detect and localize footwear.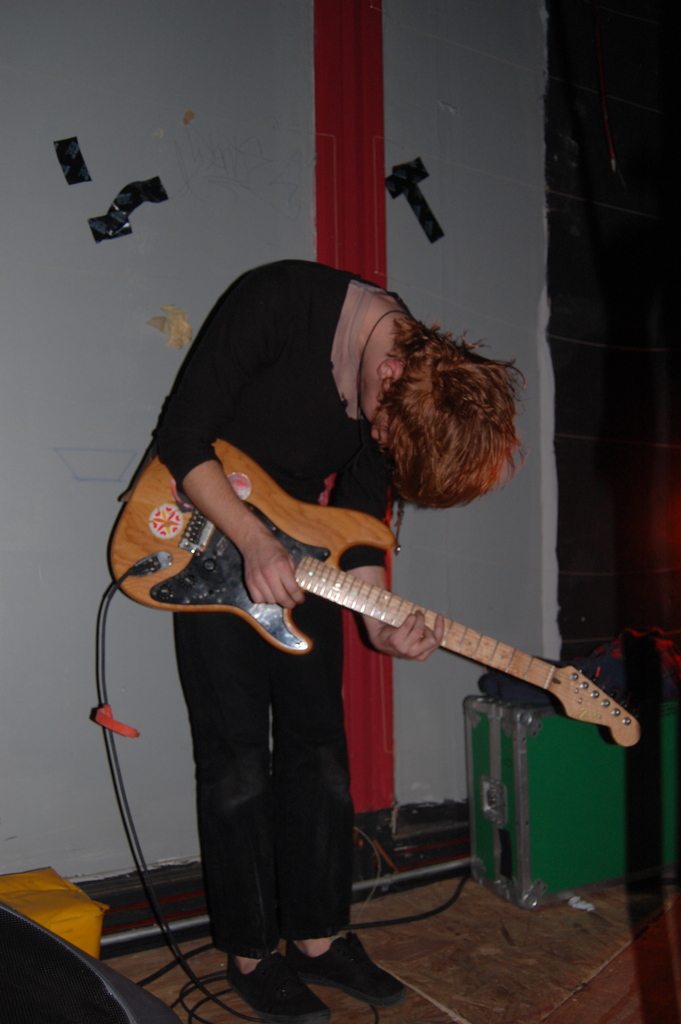
Localized at (268,943,401,1011).
